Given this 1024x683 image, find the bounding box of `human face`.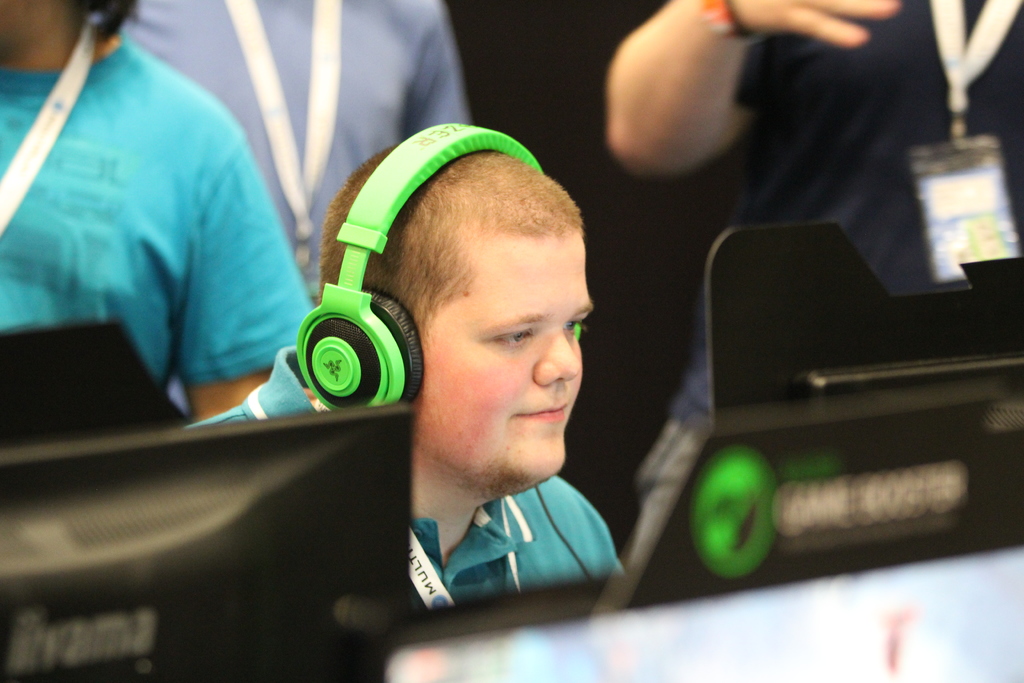
[left=419, top=234, right=597, bottom=482].
